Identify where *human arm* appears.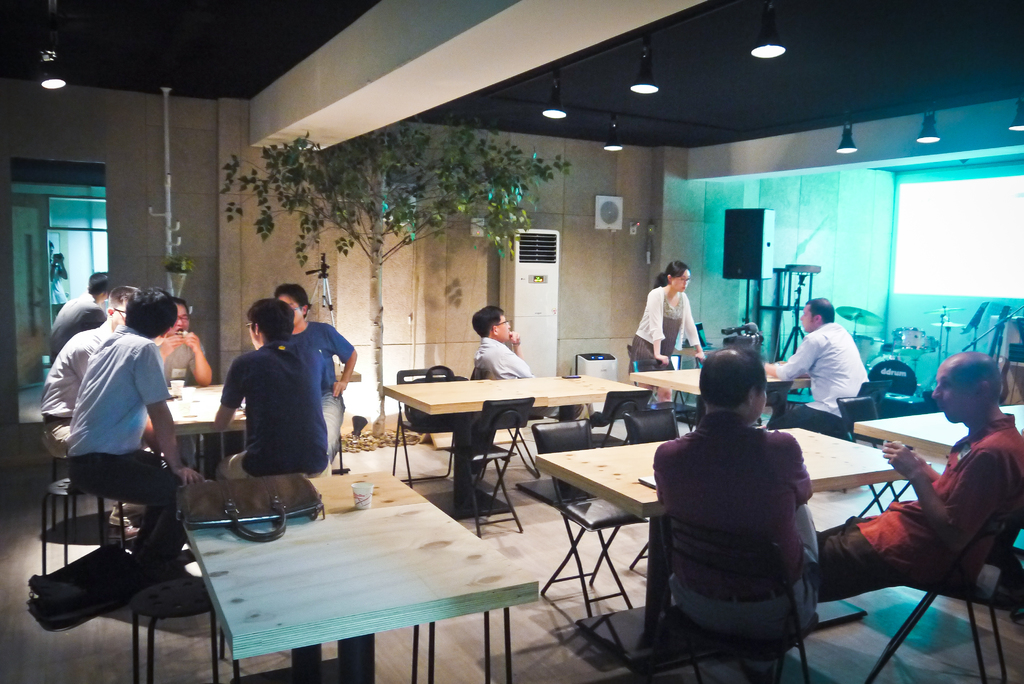
Appears at (681, 304, 703, 361).
